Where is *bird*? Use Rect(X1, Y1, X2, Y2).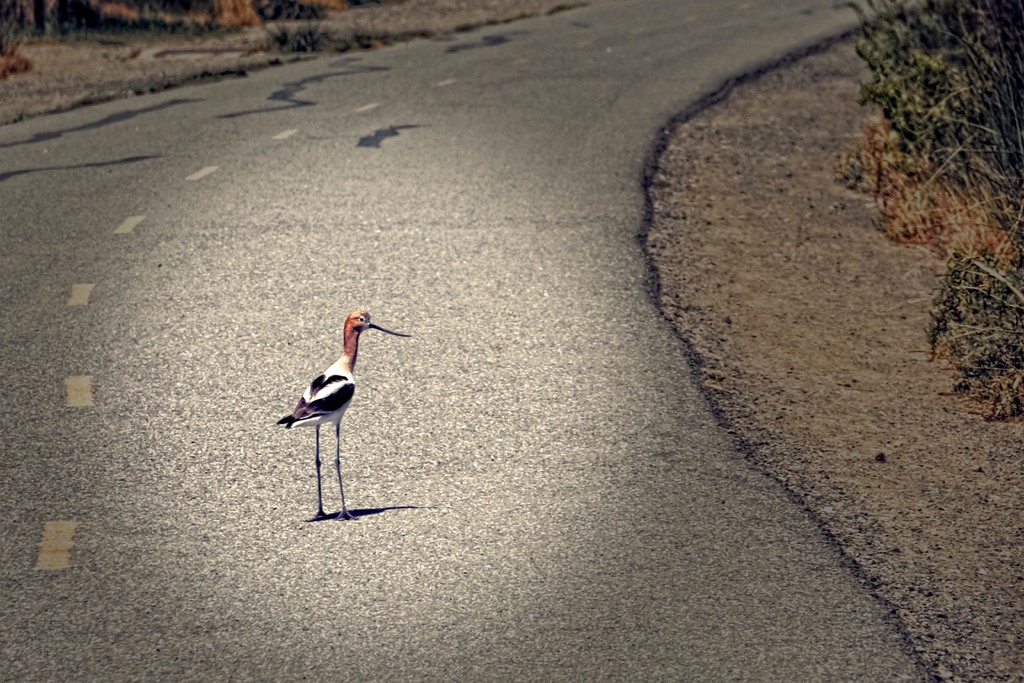
Rect(275, 315, 408, 527).
